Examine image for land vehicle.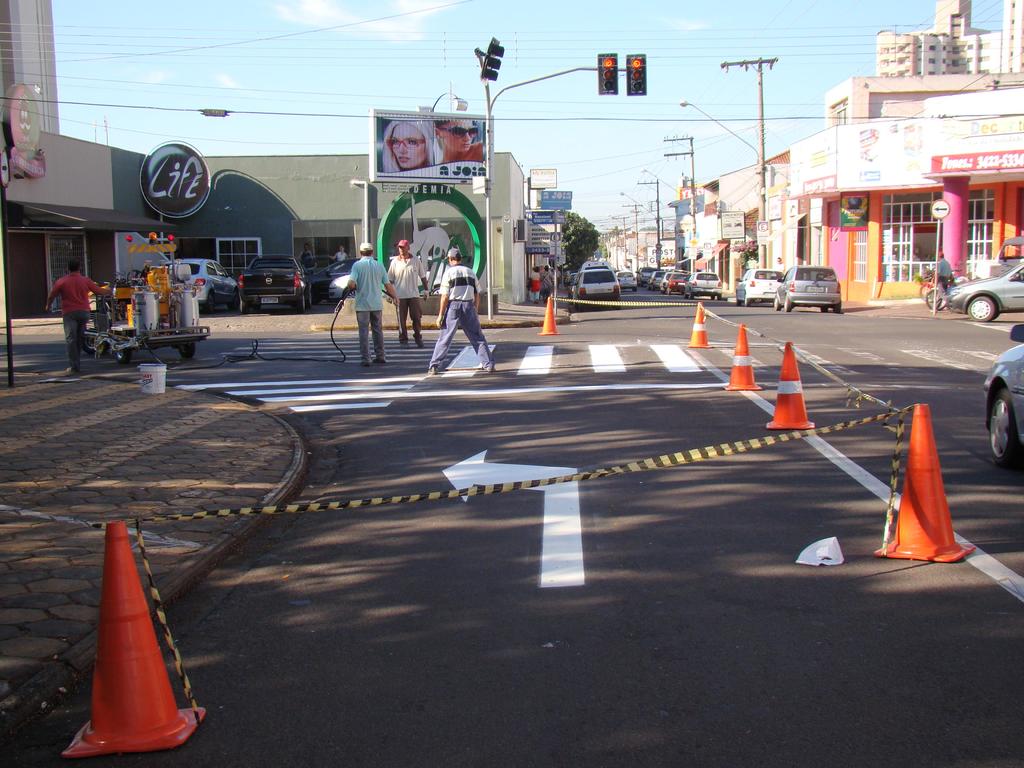
Examination result: bbox=(327, 270, 357, 303).
